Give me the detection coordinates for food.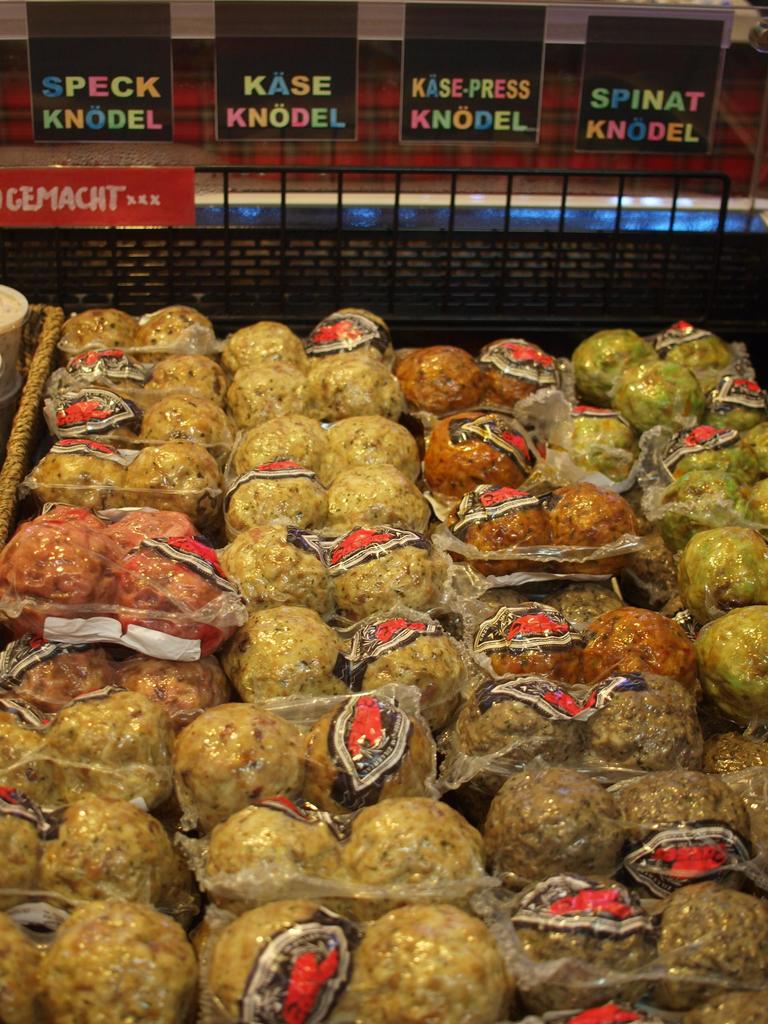
(left=217, top=518, right=334, bottom=616).
